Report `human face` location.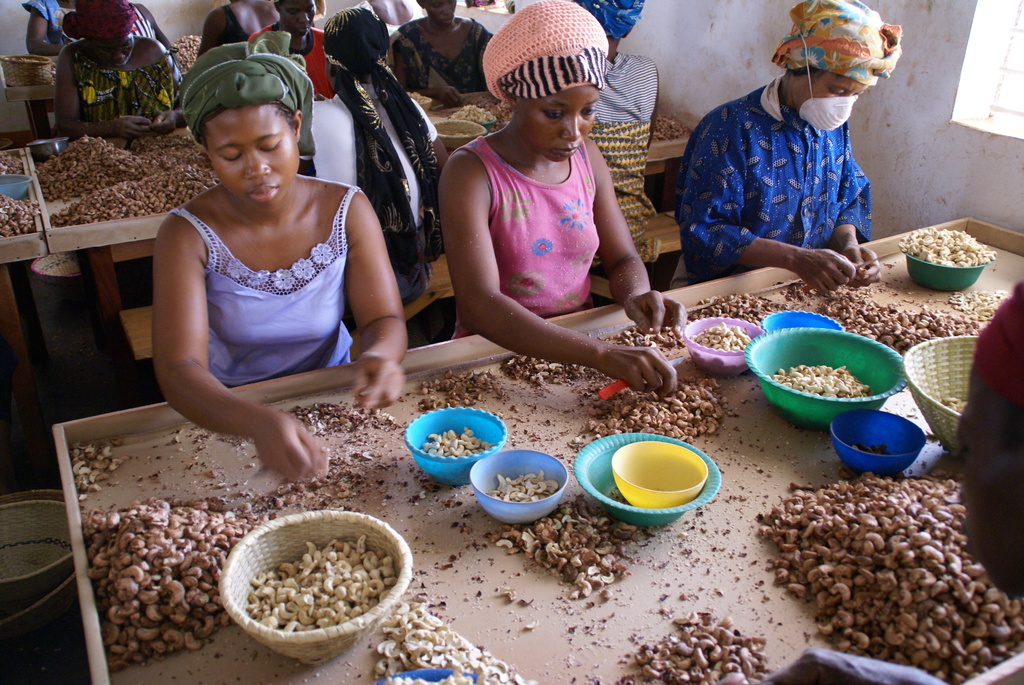
Report: detection(516, 84, 600, 162).
